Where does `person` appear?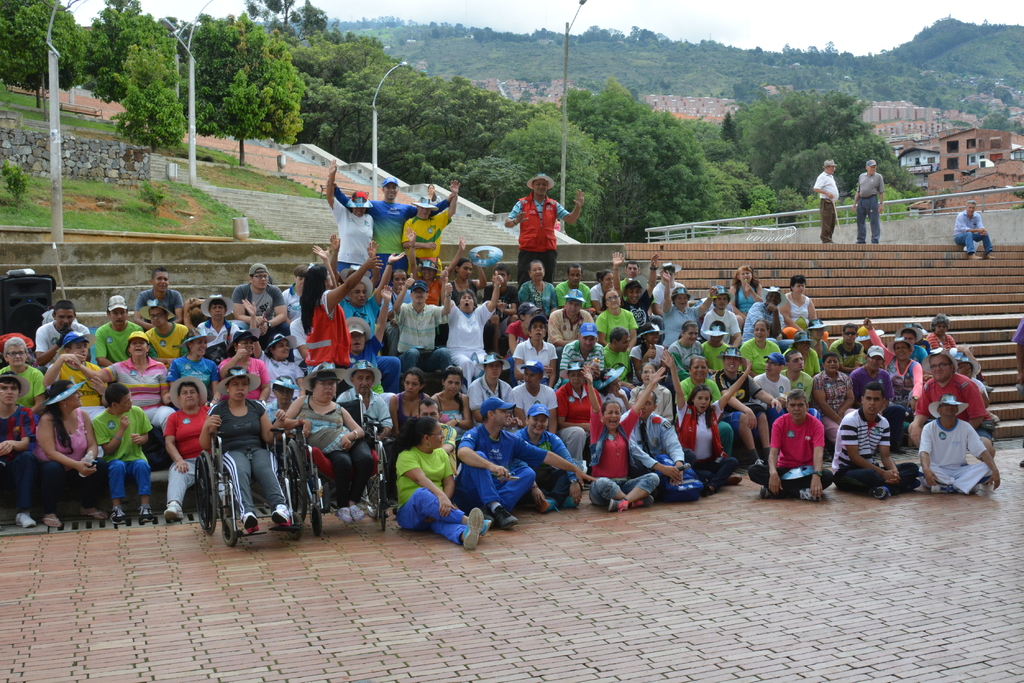
Appears at region(512, 172, 577, 262).
